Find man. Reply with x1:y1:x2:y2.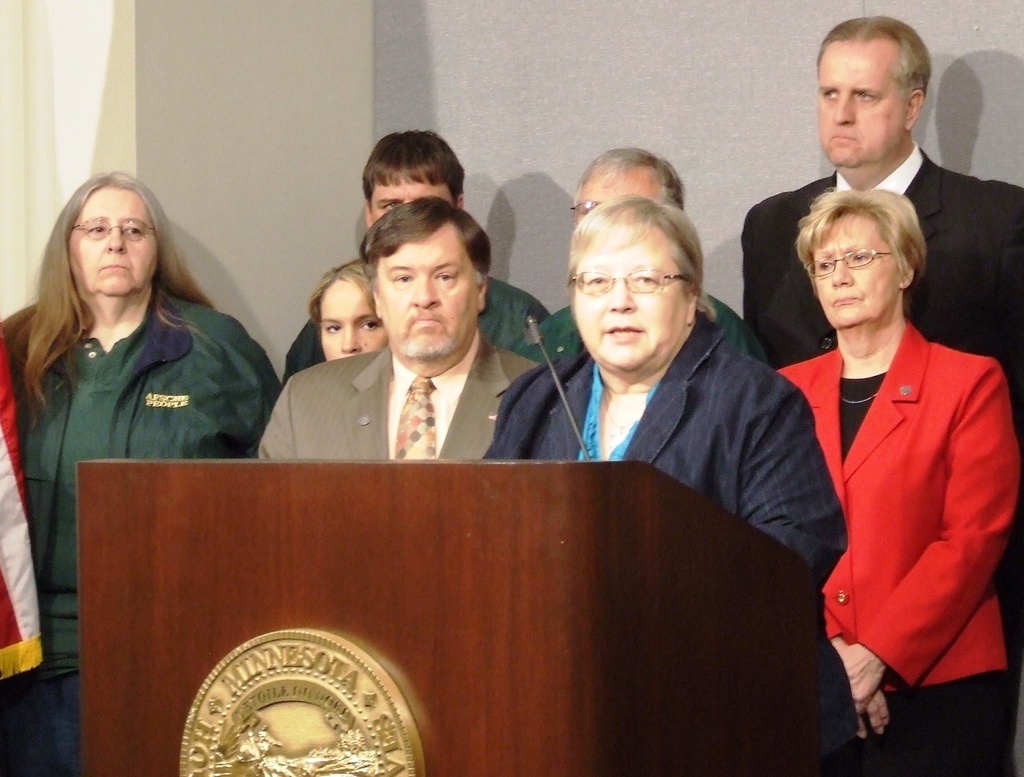
520:146:751:353.
